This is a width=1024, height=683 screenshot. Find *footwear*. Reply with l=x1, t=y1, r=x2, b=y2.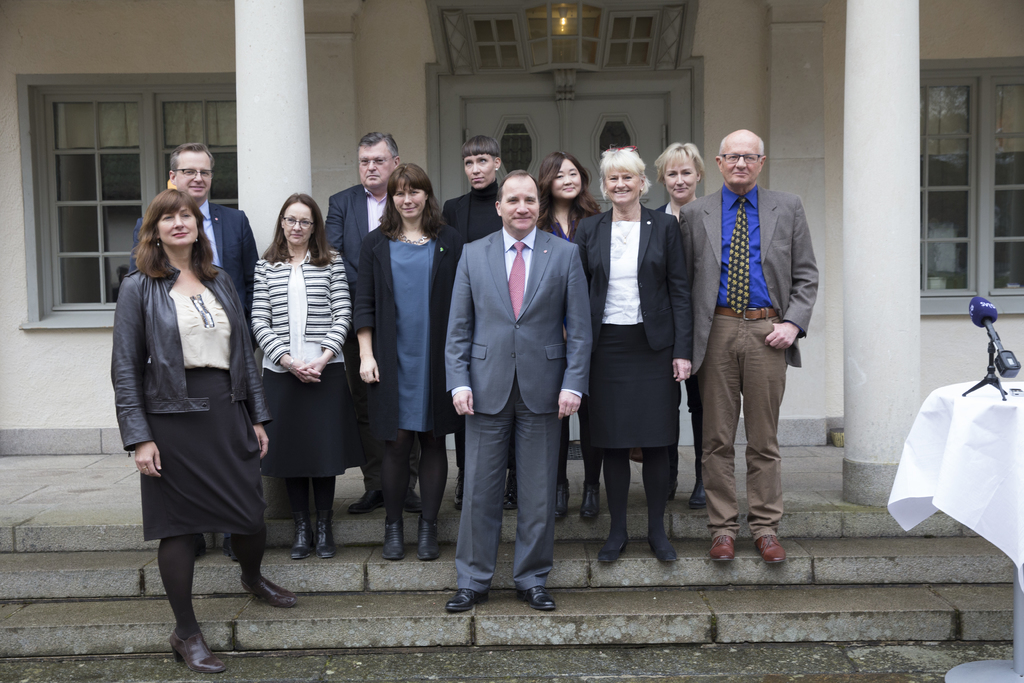
l=651, t=536, r=677, b=563.
